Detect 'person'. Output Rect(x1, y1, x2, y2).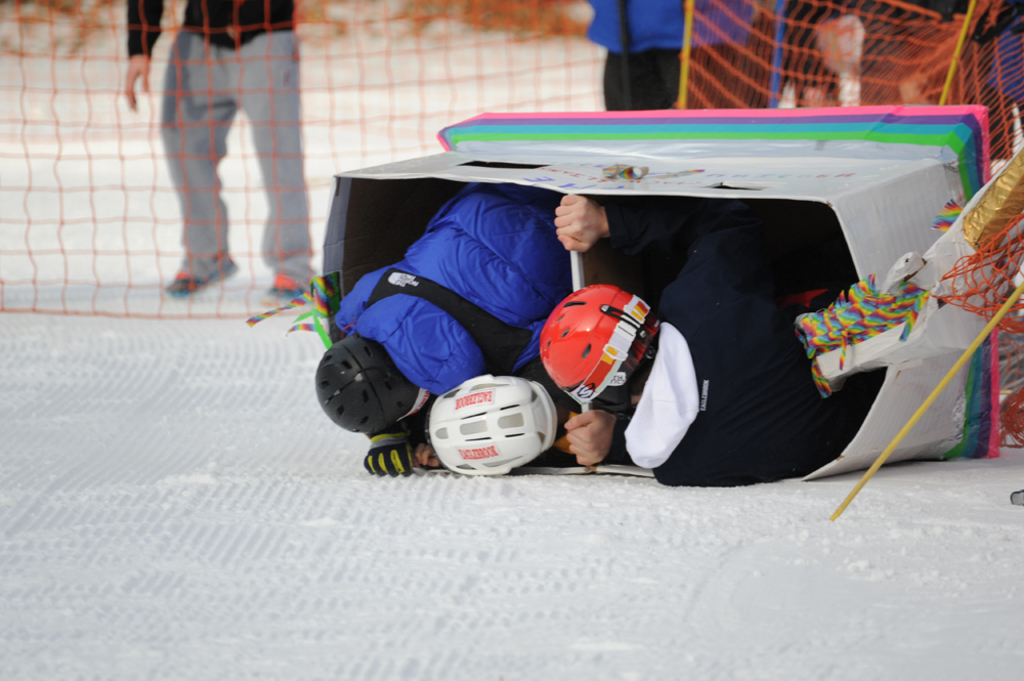
Rect(309, 179, 562, 437).
